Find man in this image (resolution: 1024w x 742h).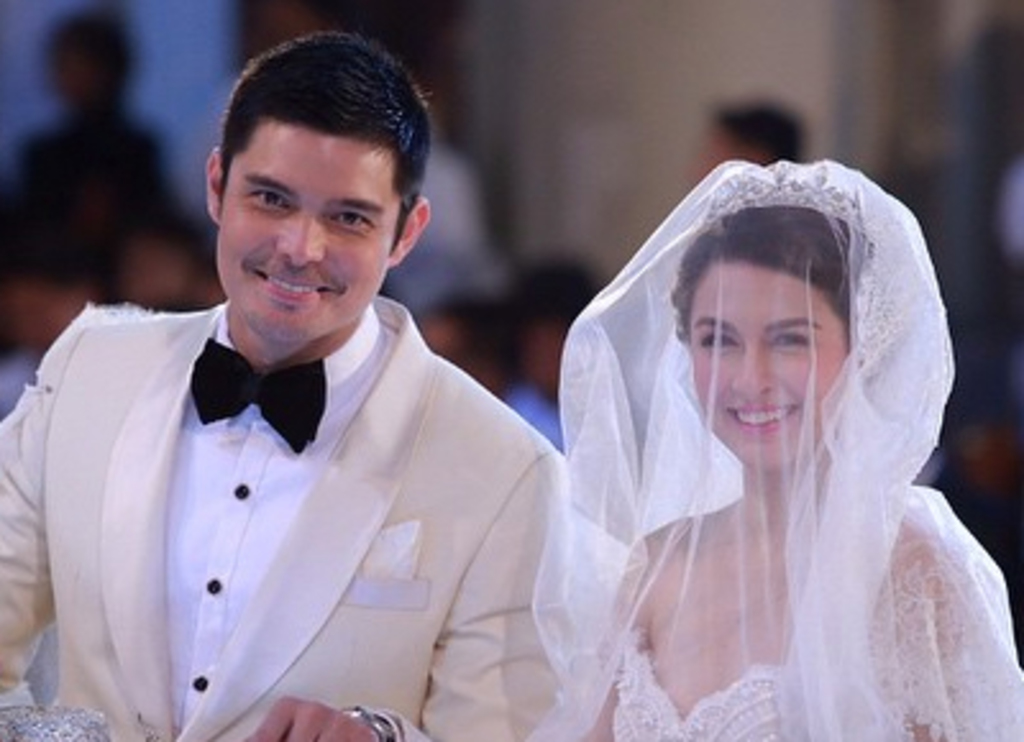
<region>20, 67, 581, 716</region>.
